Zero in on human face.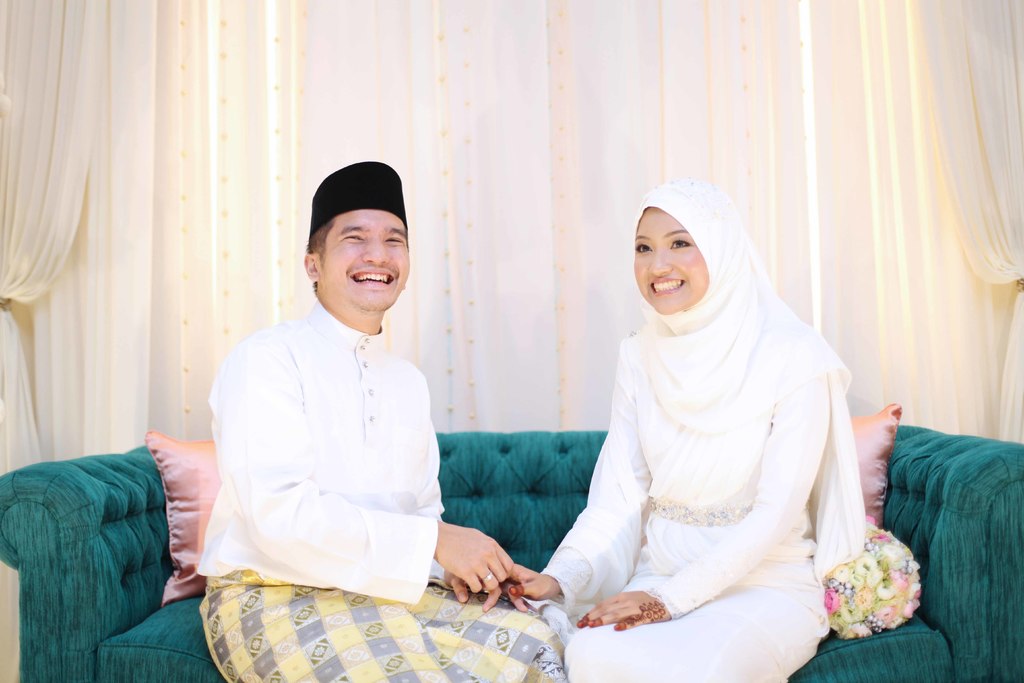
Zeroed in: left=632, top=208, right=711, bottom=313.
